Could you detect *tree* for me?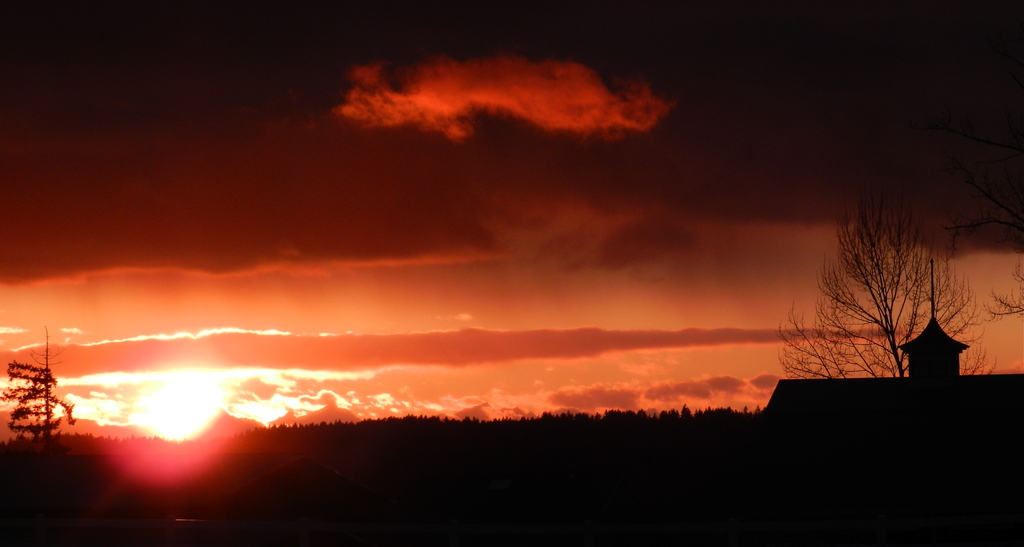
Detection result: 767 194 975 463.
